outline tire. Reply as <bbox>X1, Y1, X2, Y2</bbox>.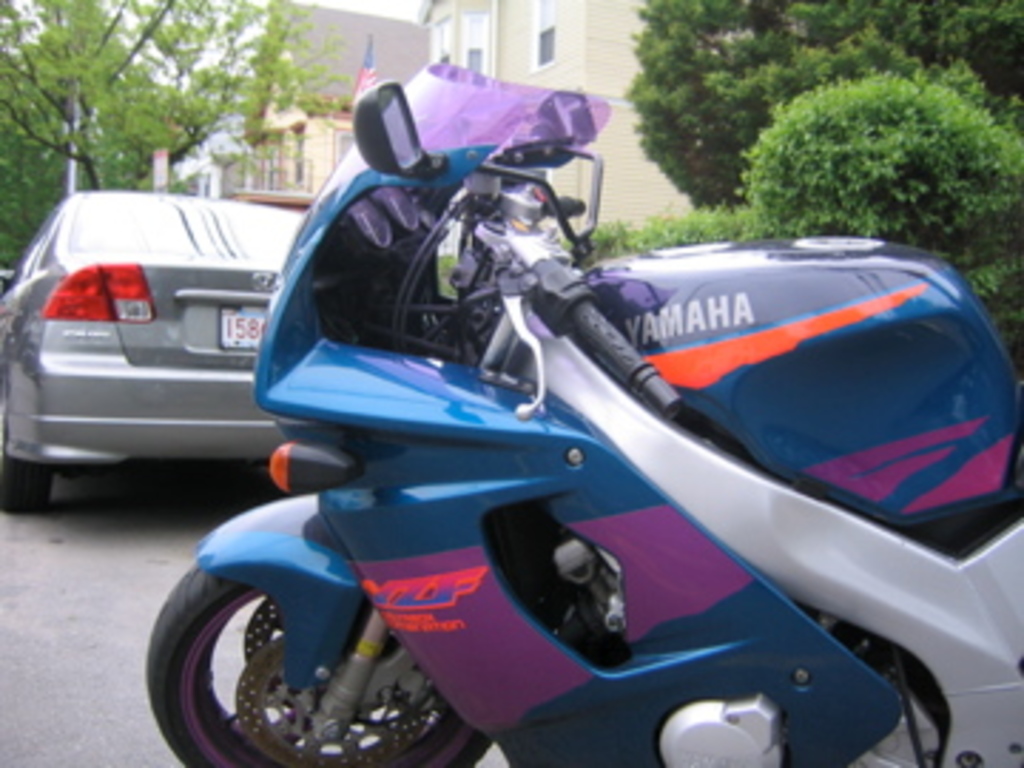
<bbox>145, 543, 472, 767</bbox>.
